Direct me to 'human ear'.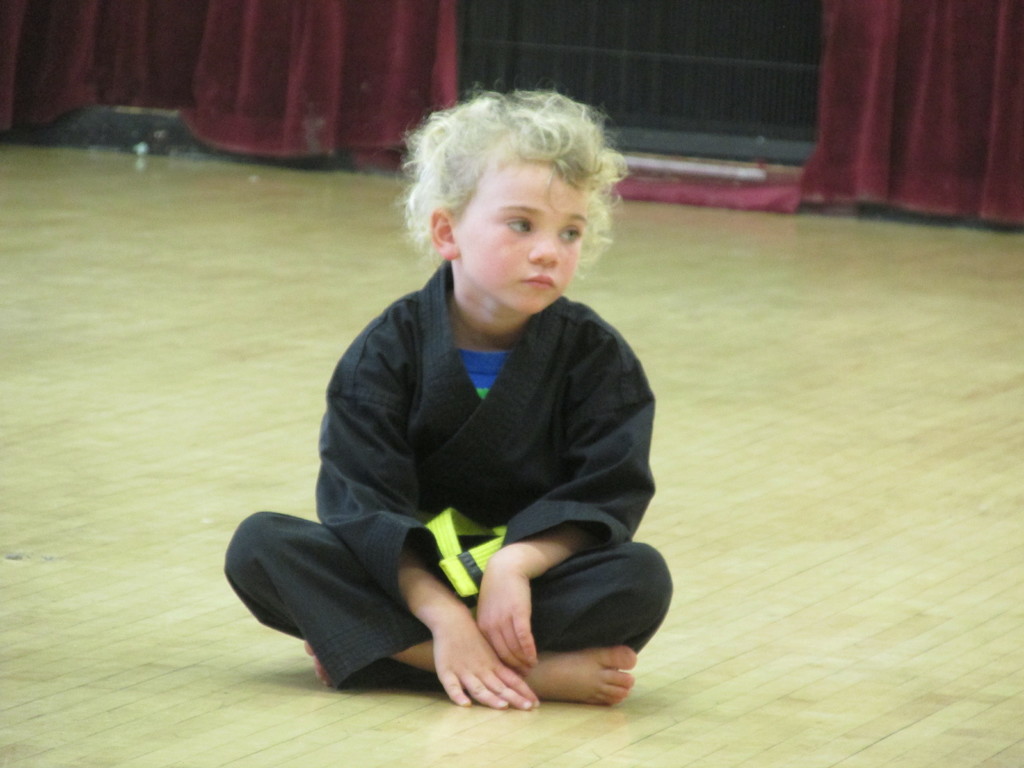
Direction: rect(426, 207, 458, 257).
